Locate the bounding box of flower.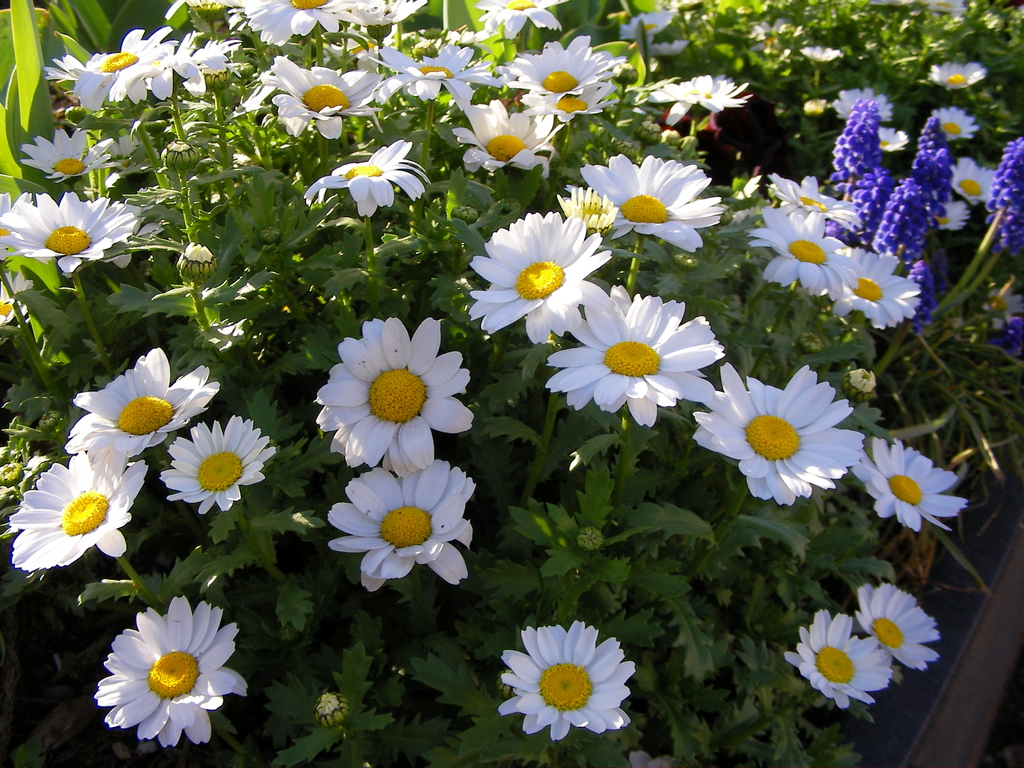
Bounding box: select_region(689, 363, 866, 509).
